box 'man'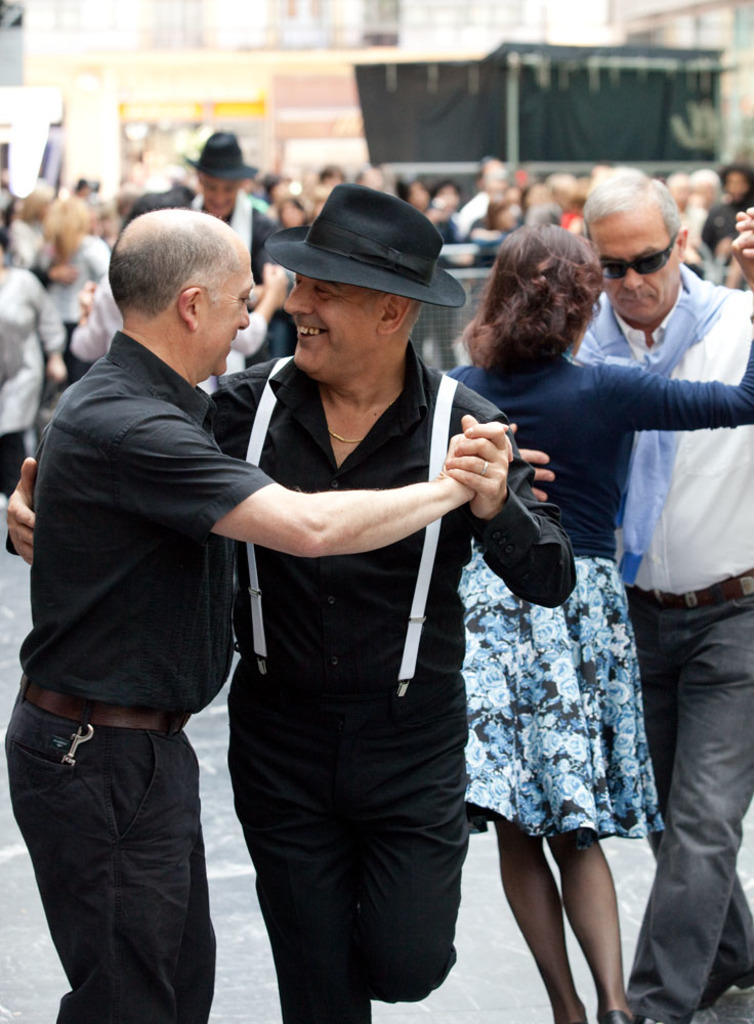
box(192, 130, 278, 280)
